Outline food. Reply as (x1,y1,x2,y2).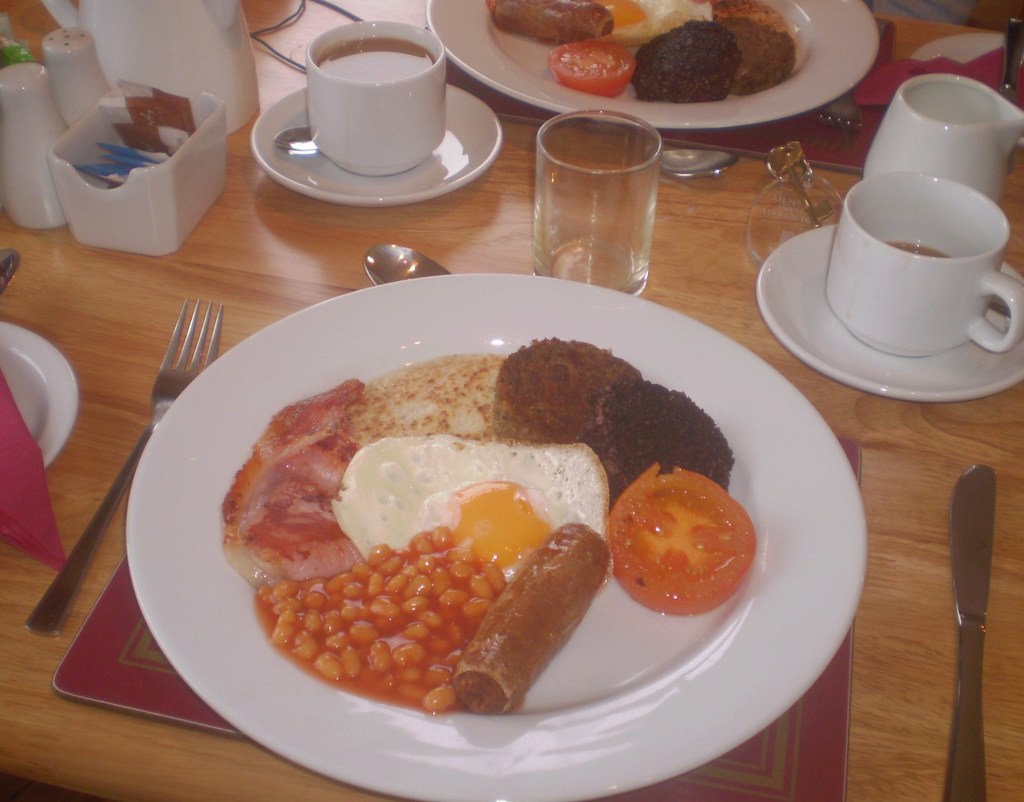
(492,0,616,46).
